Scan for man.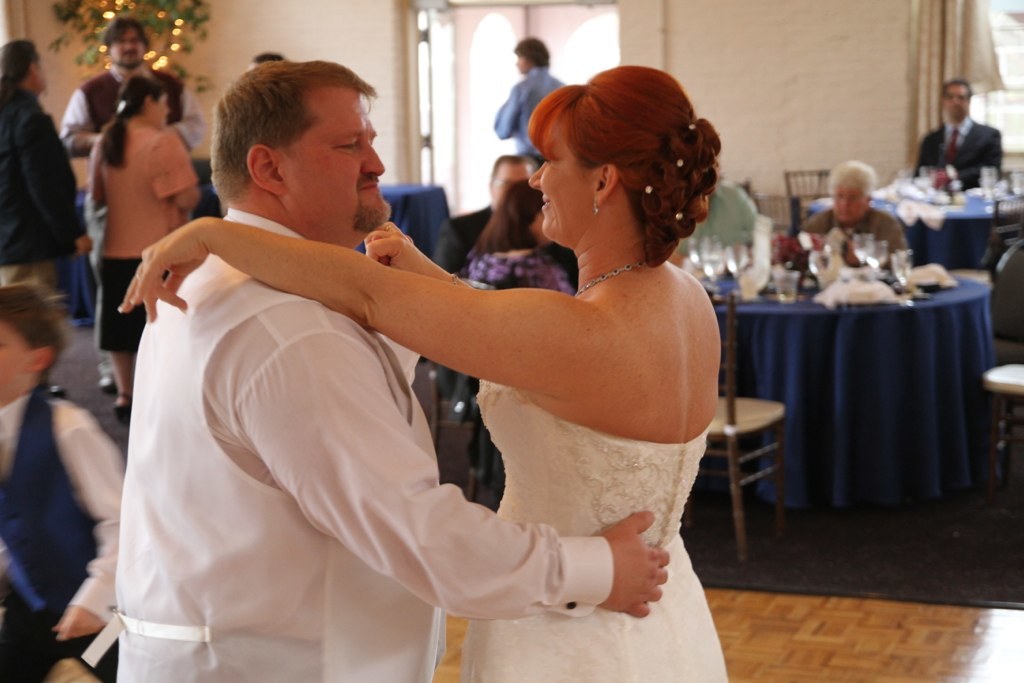
Scan result: [left=113, top=65, right=752, bottom=628].
